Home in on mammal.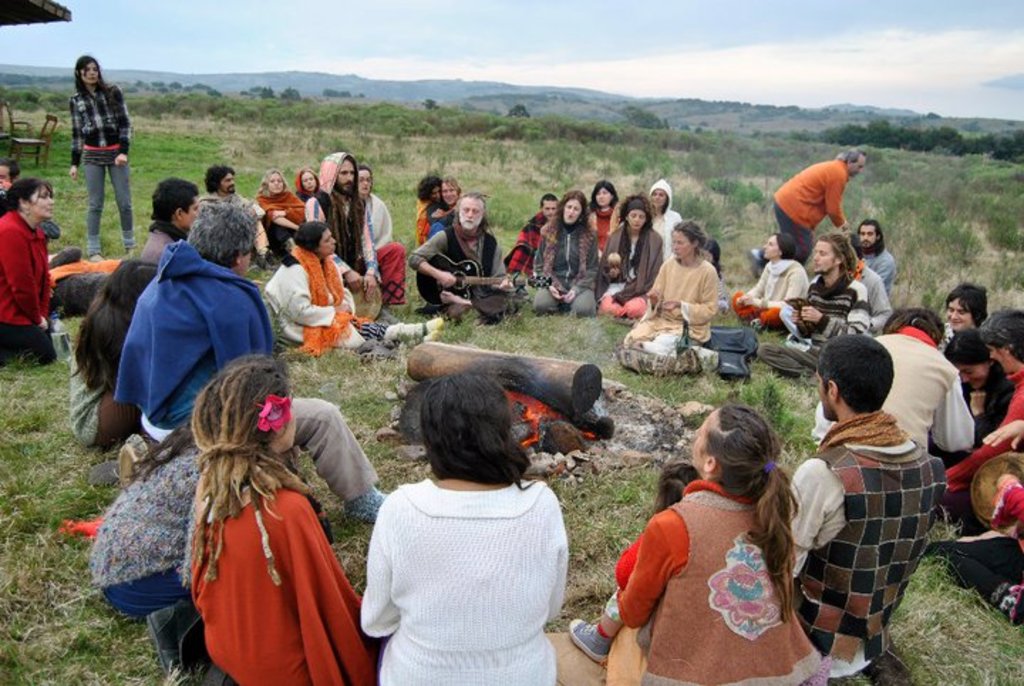
Homed in at bbox(358, 159, 410, 305).
